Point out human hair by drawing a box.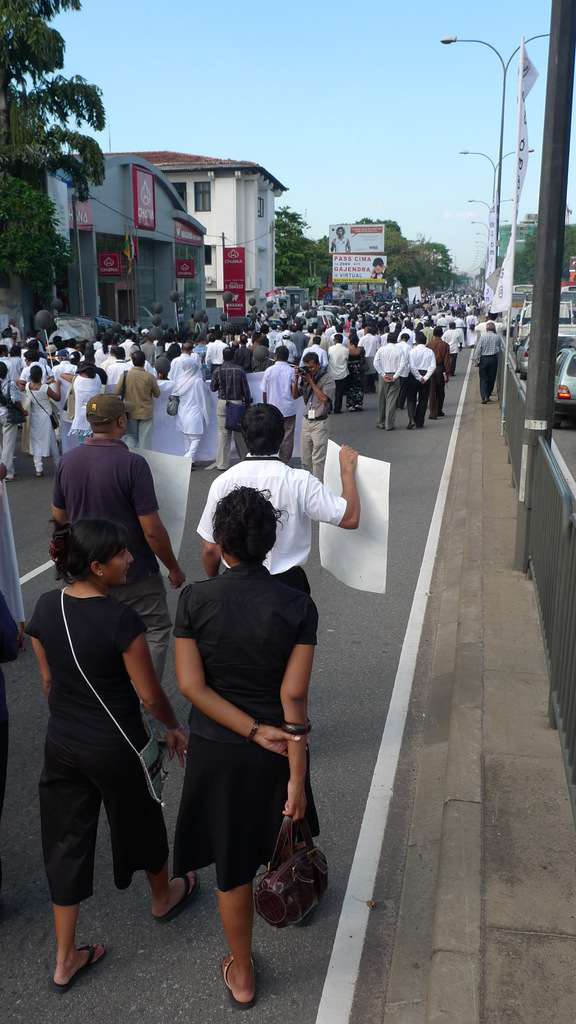
x1=489, y1=312, x2=498, y2=321.
